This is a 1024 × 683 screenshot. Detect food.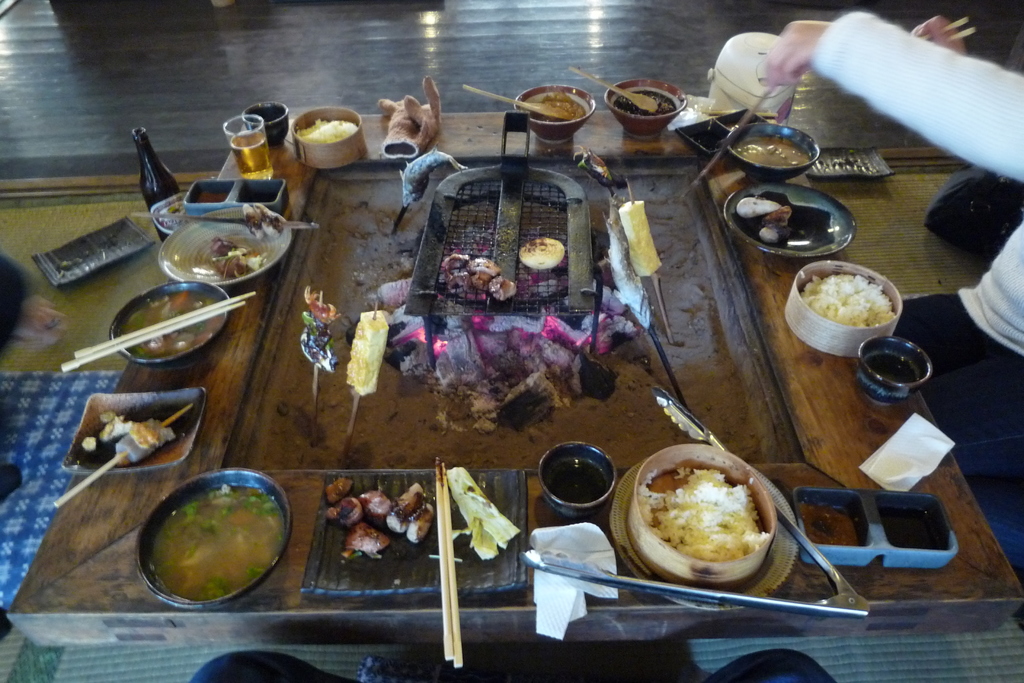
locate(601, 195, 653, 333).
